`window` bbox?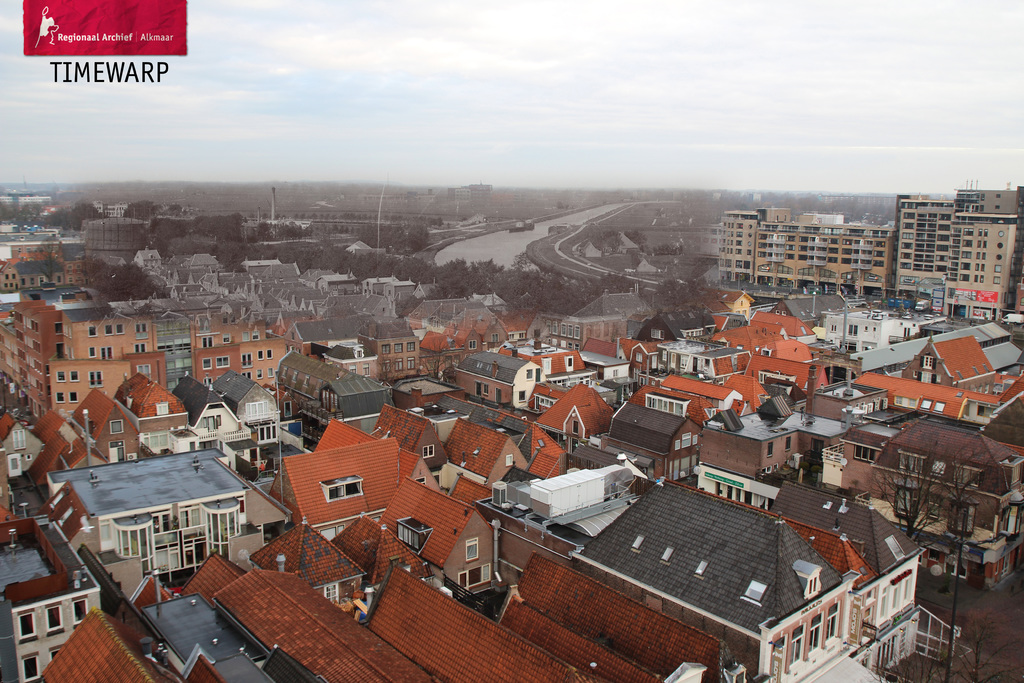
BBox(945, 500, 977, 535)
